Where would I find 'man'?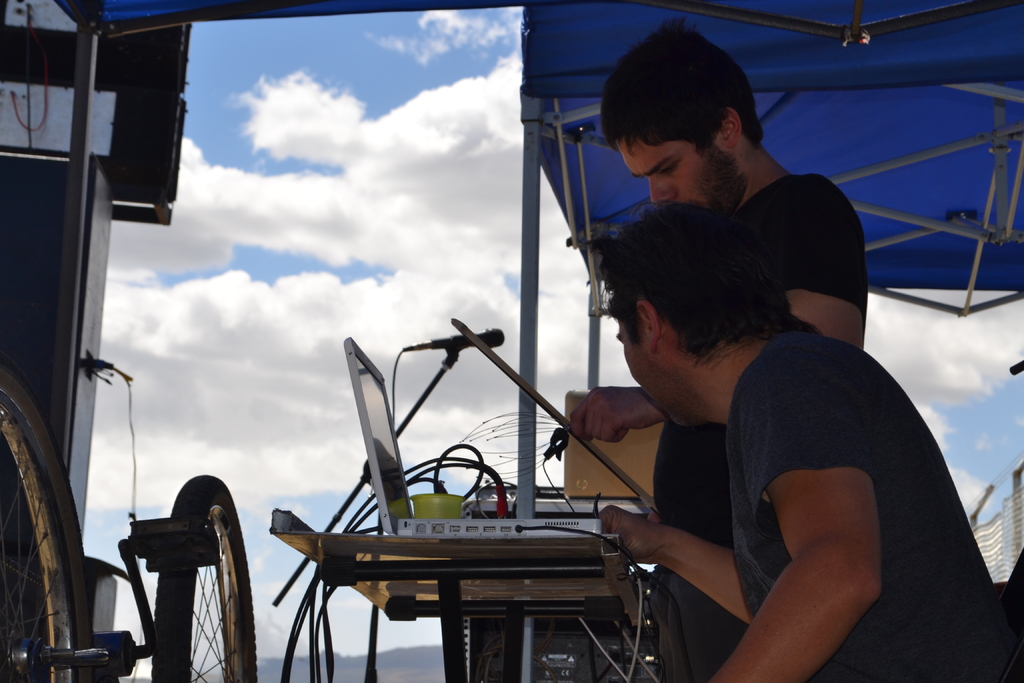
At [569, 21, 868, 682].
